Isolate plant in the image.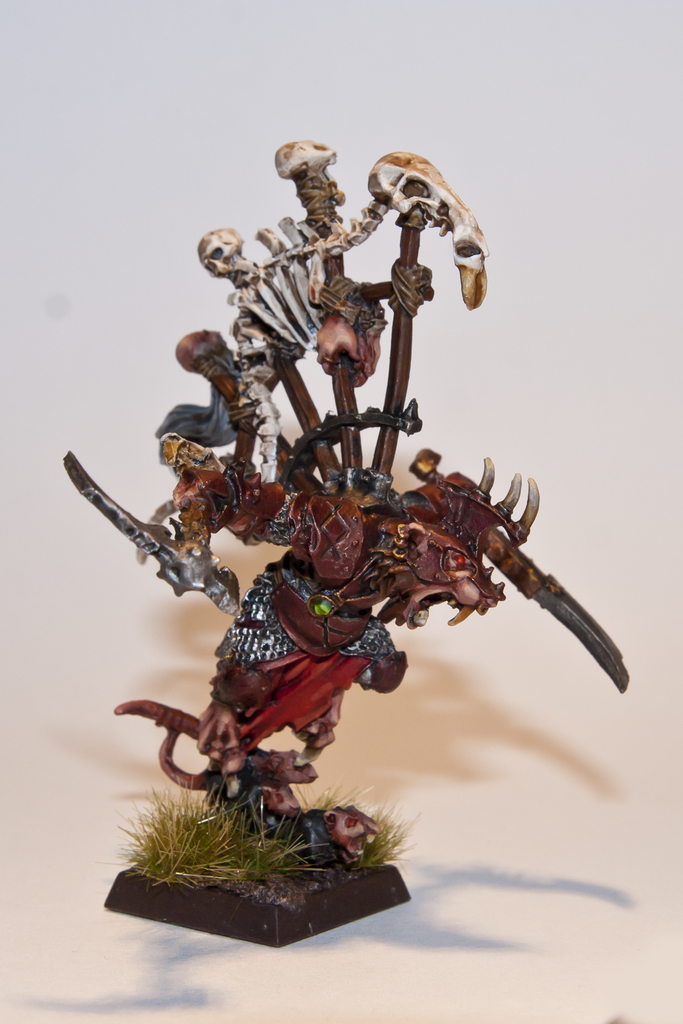
Isolated region: (left=92, top=773, right=333, bottom=892).
